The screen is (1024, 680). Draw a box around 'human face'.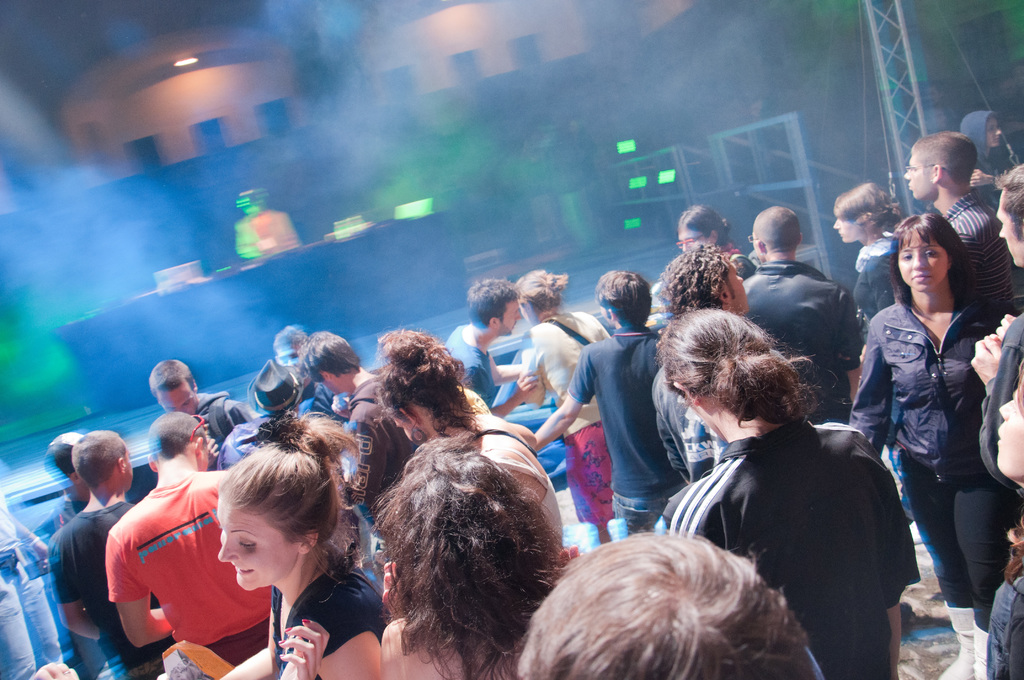
(988, 115, 1000, 145).
